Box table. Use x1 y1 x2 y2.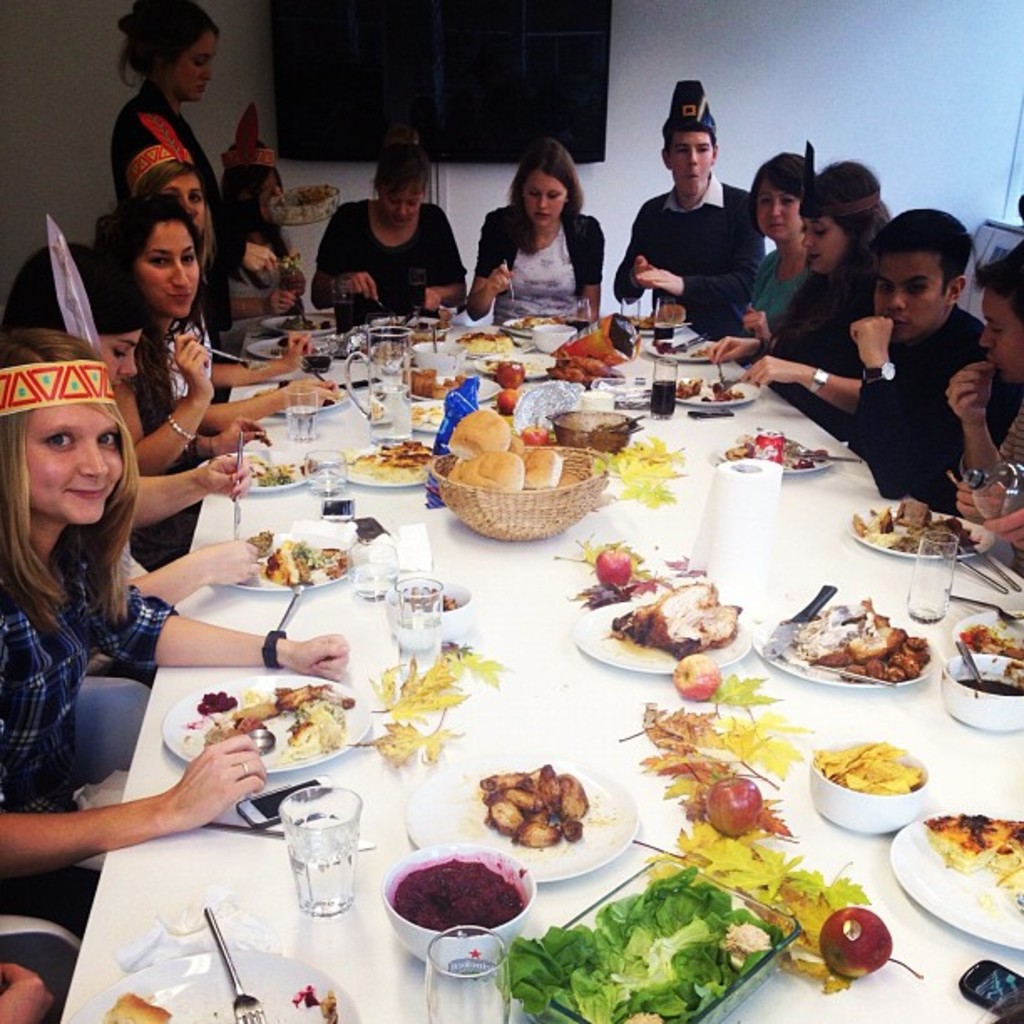
54 313 1022 1022.
